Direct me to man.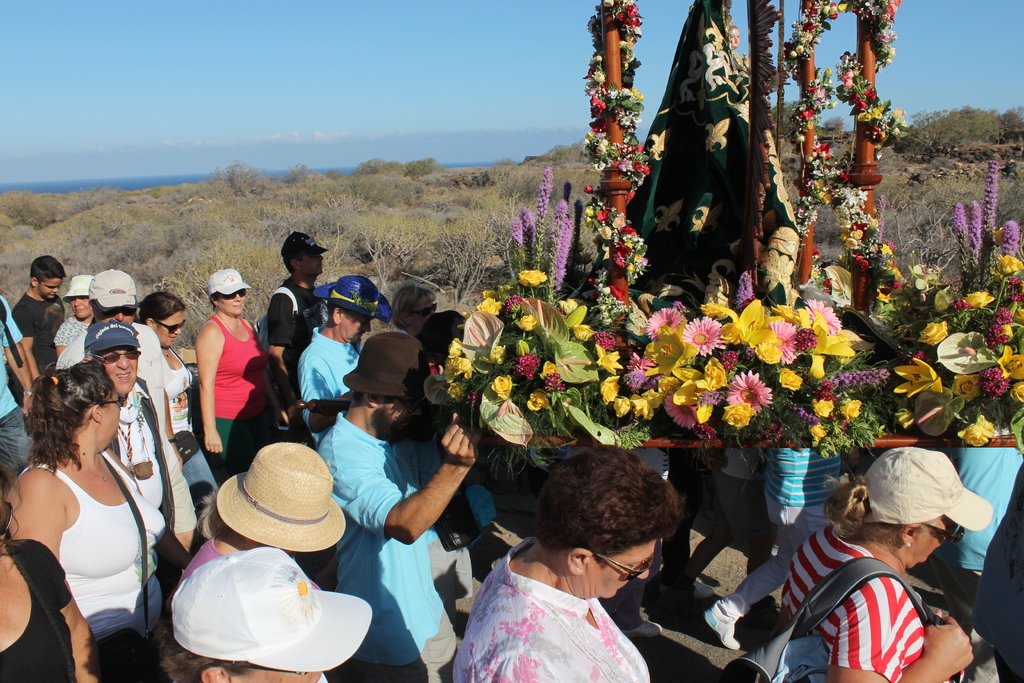
Direction: pyautogui.locateOnScreen(81, 320, 184, 617).
